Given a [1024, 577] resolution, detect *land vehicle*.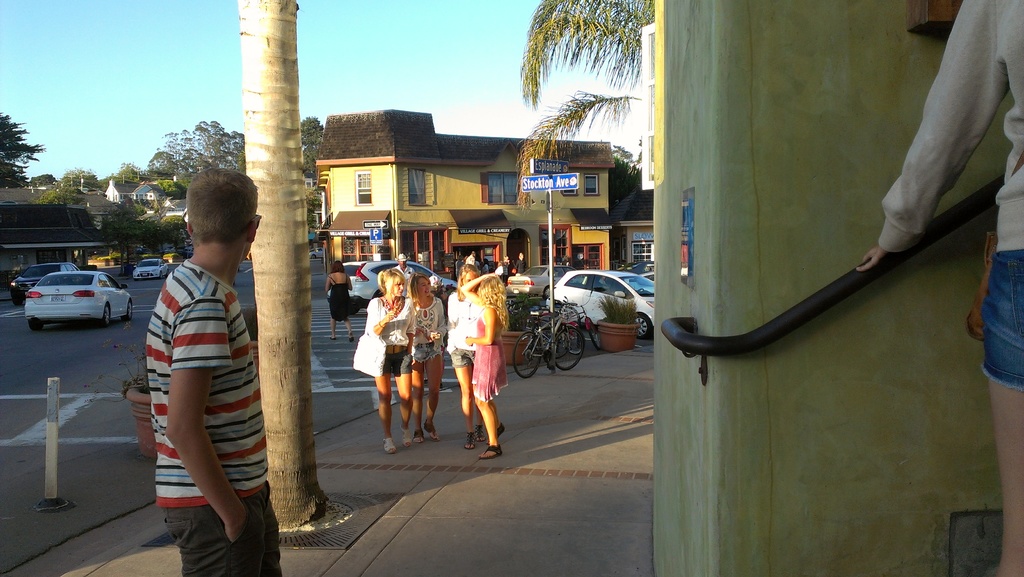
BBox(626, 270, 651, 291).
